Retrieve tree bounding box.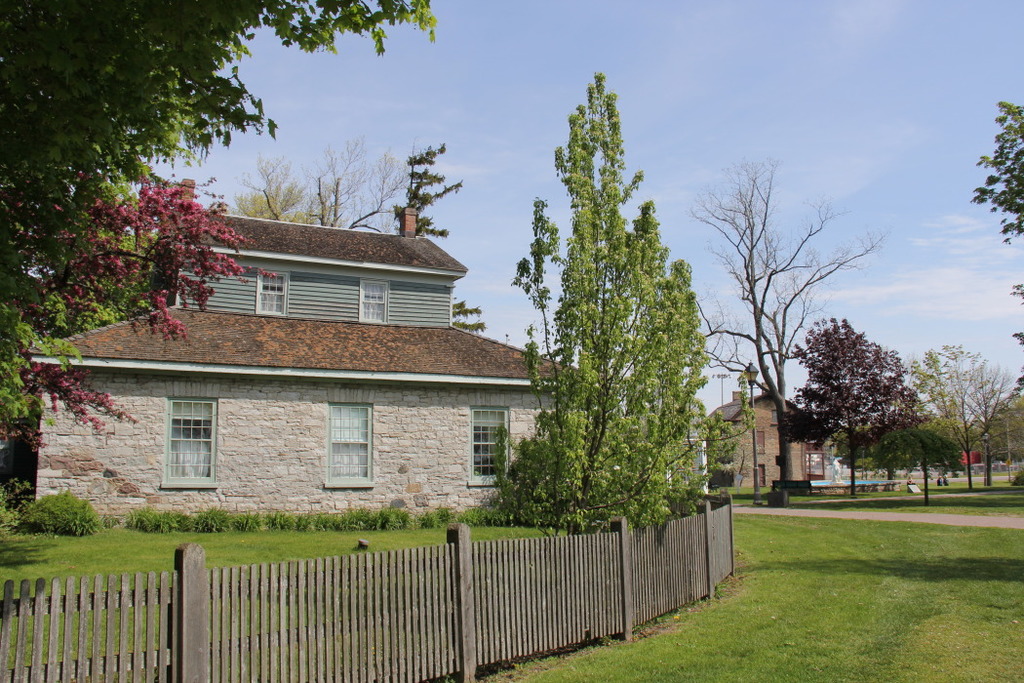
Bounding box: Rect(692, 158, 887, 507).
